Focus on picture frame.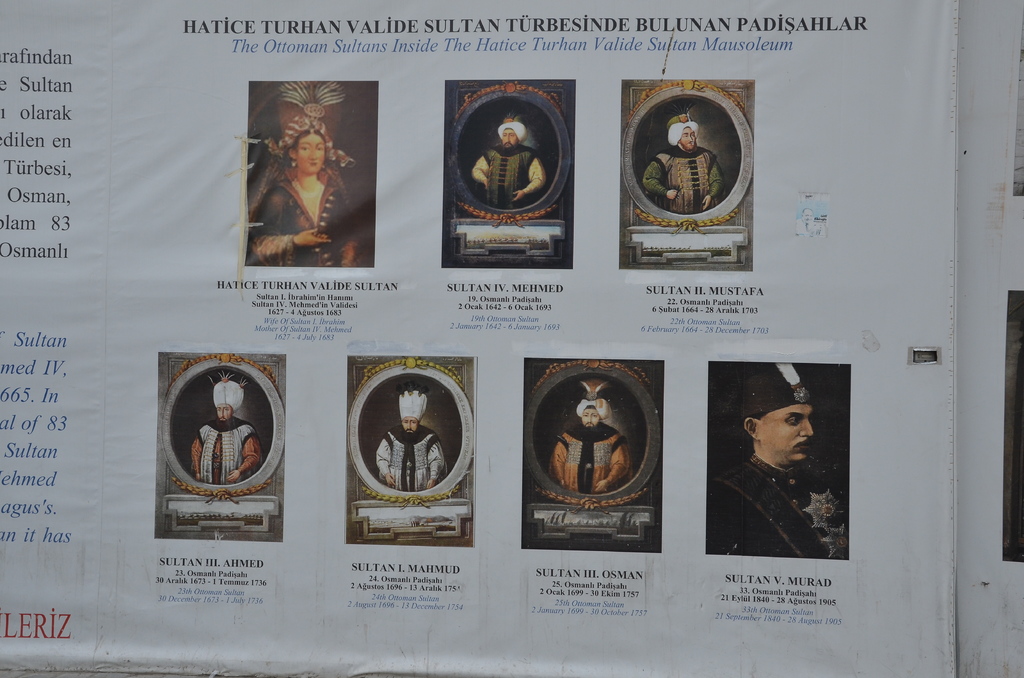
Focused at <box>347,350,478,552</box>.
